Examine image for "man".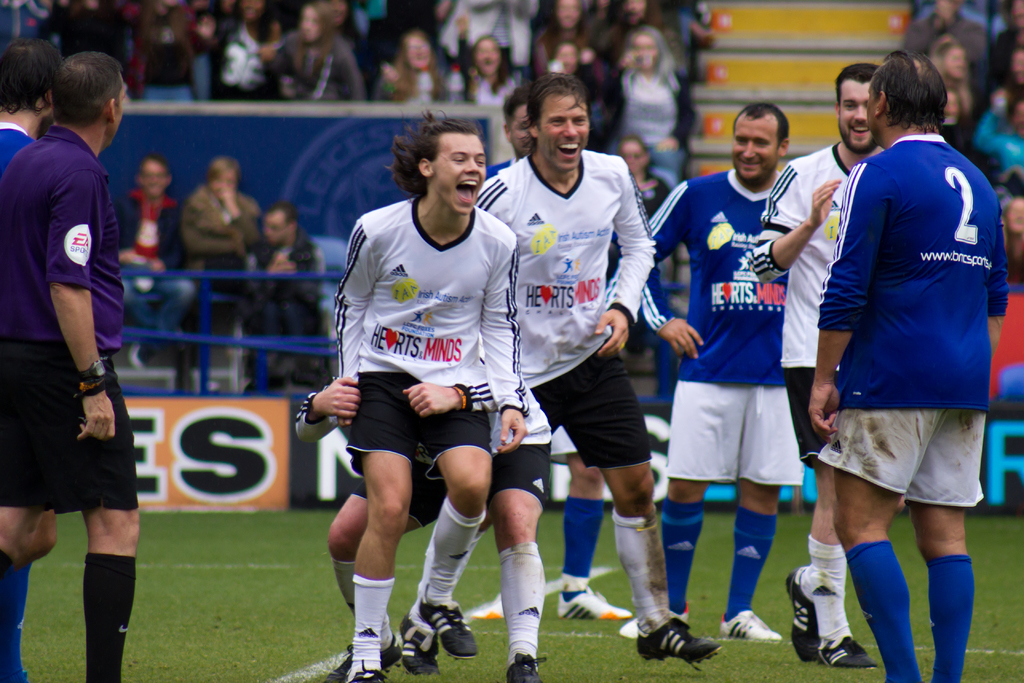
Examination result: (left=117, top=156, right=197, bottom=356).
